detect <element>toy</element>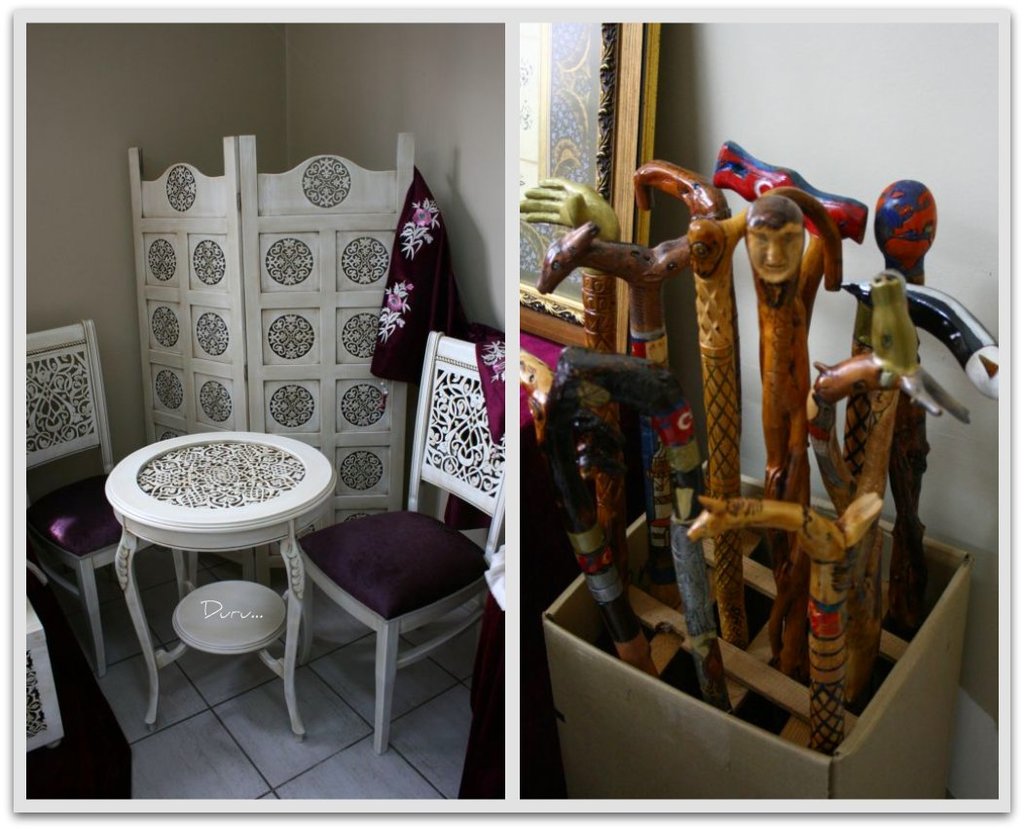
left=557, top=351, right=733, bottom=718
